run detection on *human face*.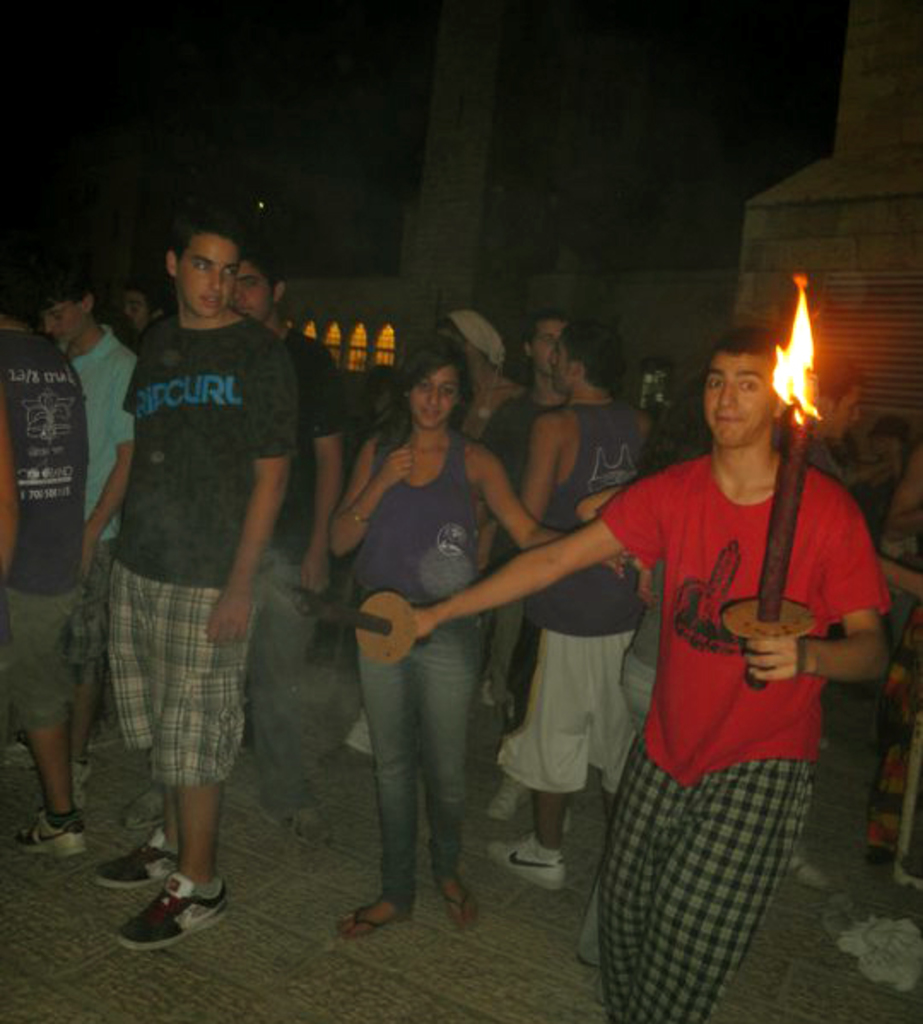
Result: 533:316:564:376.
